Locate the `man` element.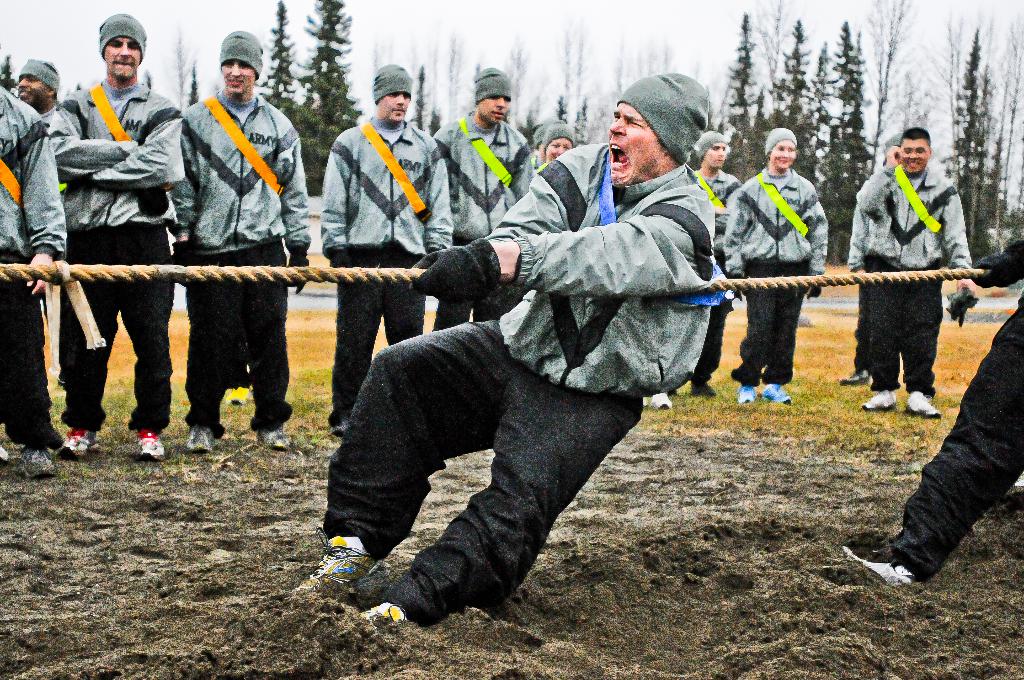
Element bbox: 0, 71, 64, 475.
